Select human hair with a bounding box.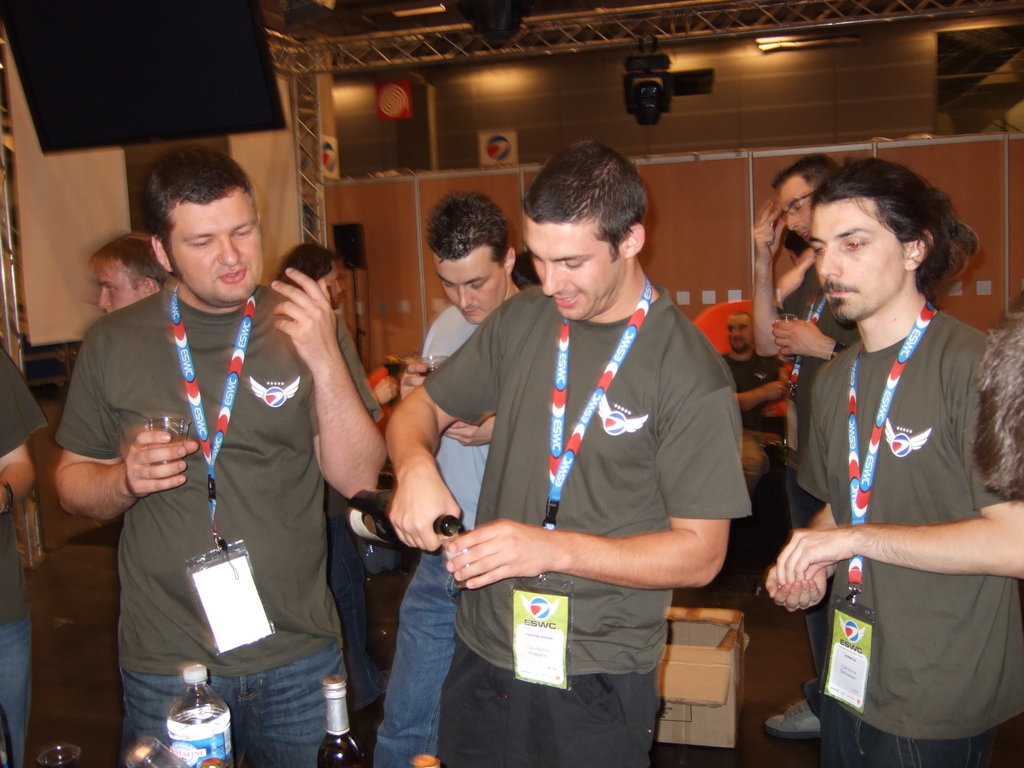
98, 237, 167, 290.
